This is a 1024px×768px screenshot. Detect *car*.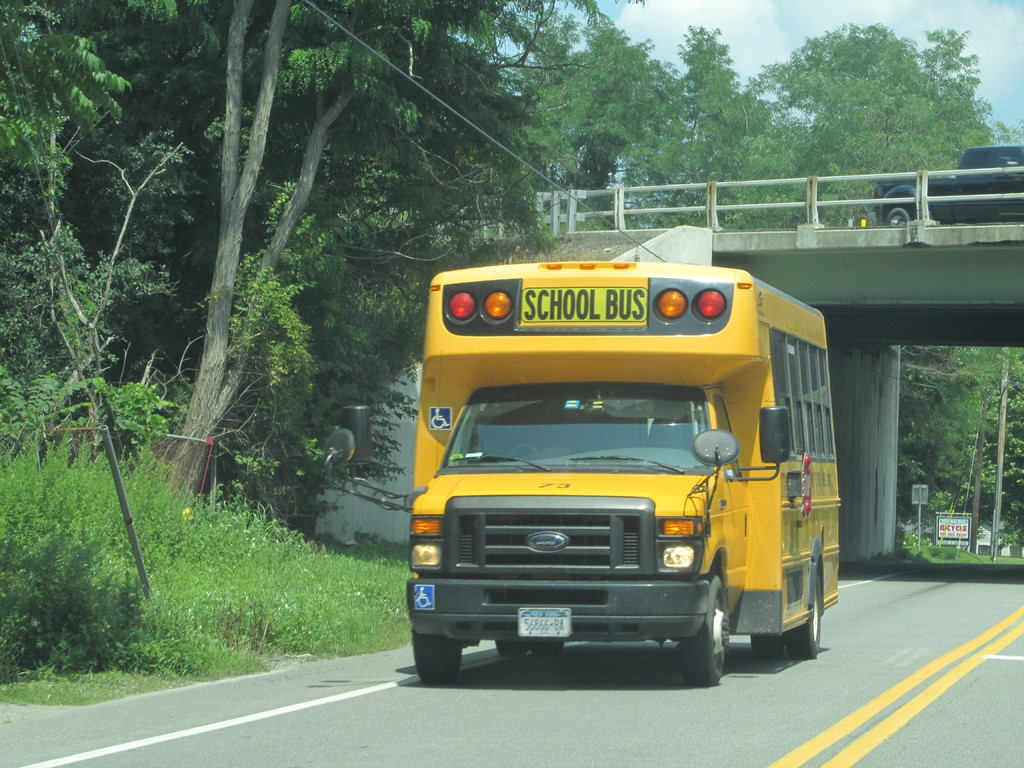
(x1=868, y1=148, x2=1023, y2=225).
